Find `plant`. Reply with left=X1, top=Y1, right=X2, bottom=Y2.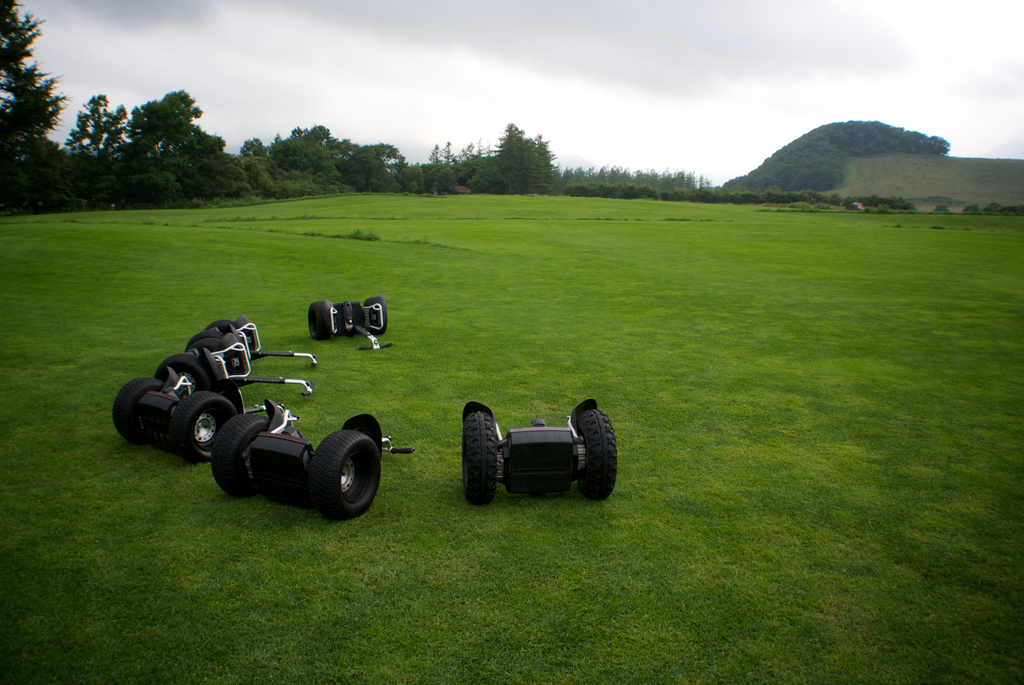
left=300, top=219, right=383, bottom=246.
